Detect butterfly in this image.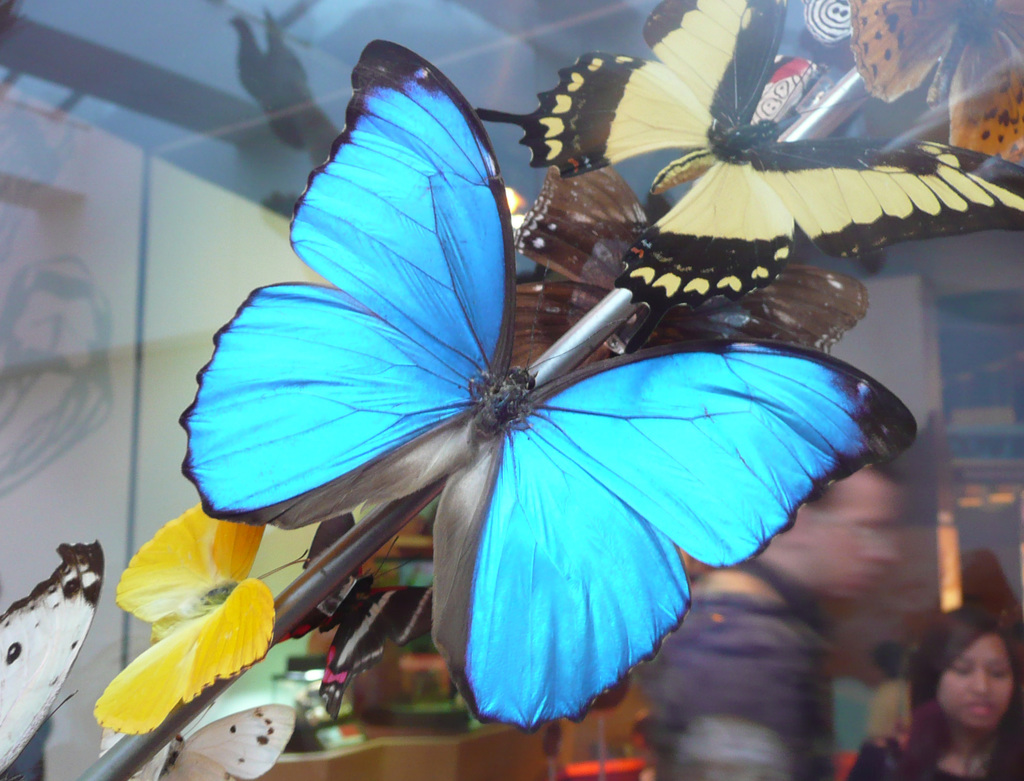
Detection: rect(89, 490, 316, 741).
